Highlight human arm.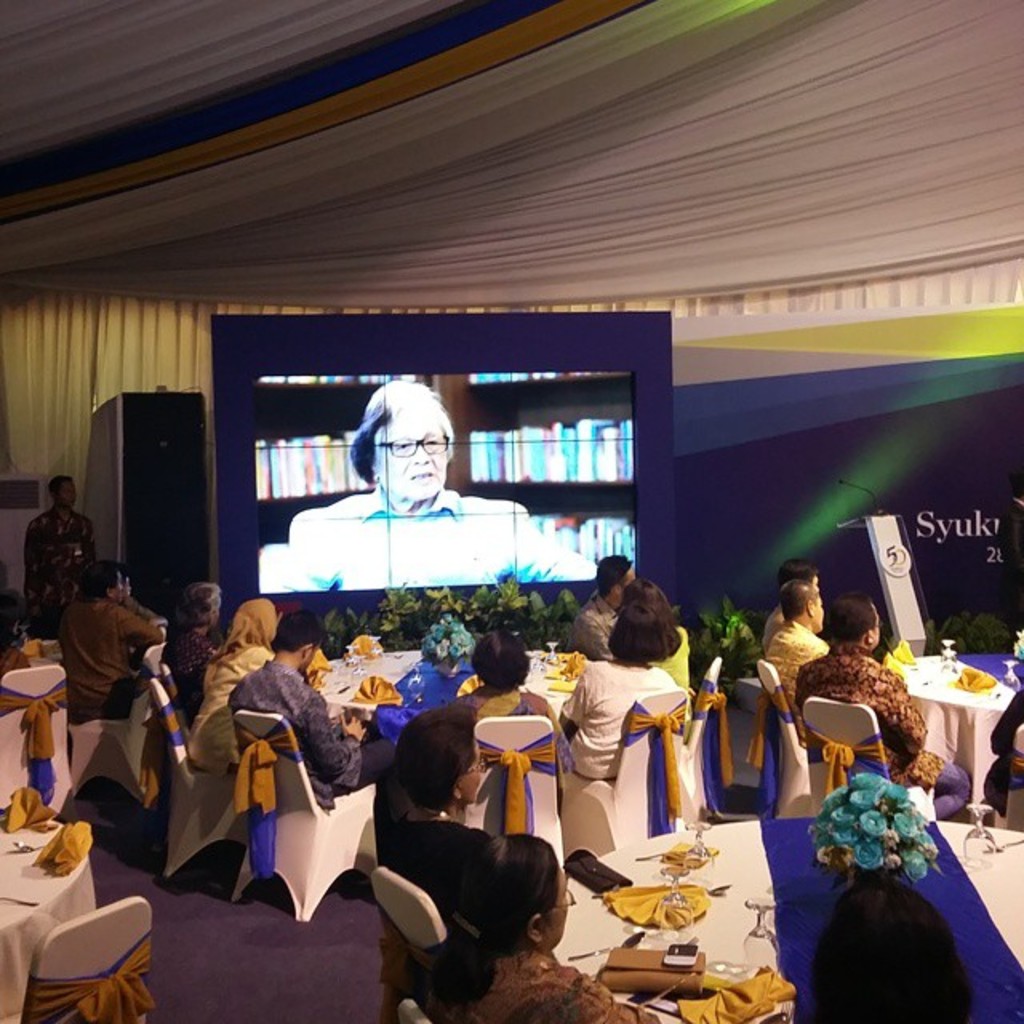
Highlighted region: crop(867, 664, 936, 752).
